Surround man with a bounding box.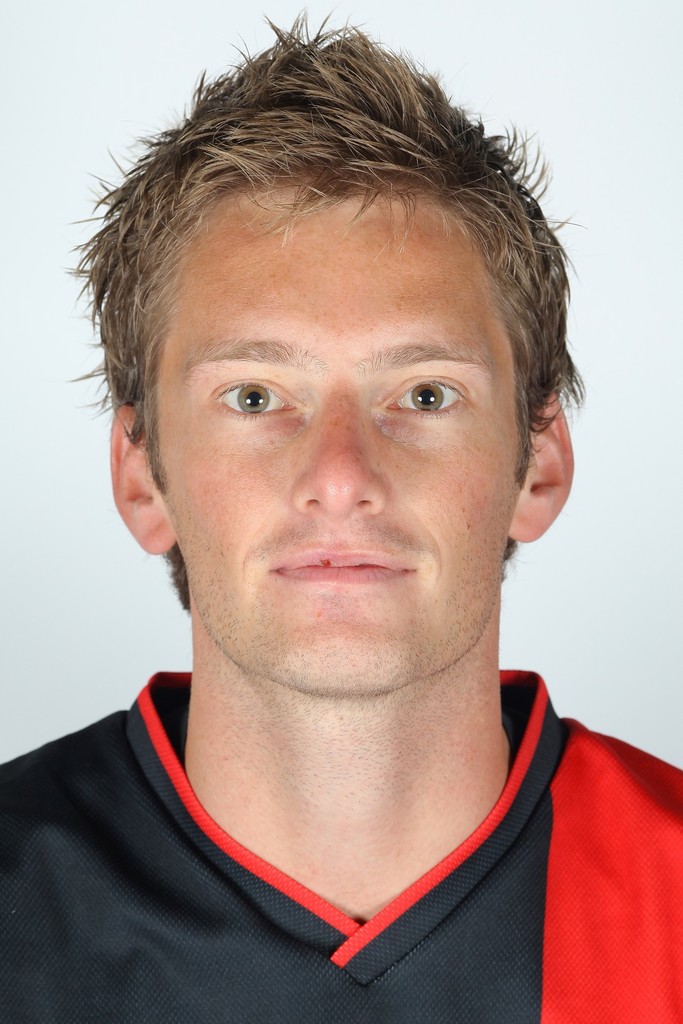
0,13,682,1013.
